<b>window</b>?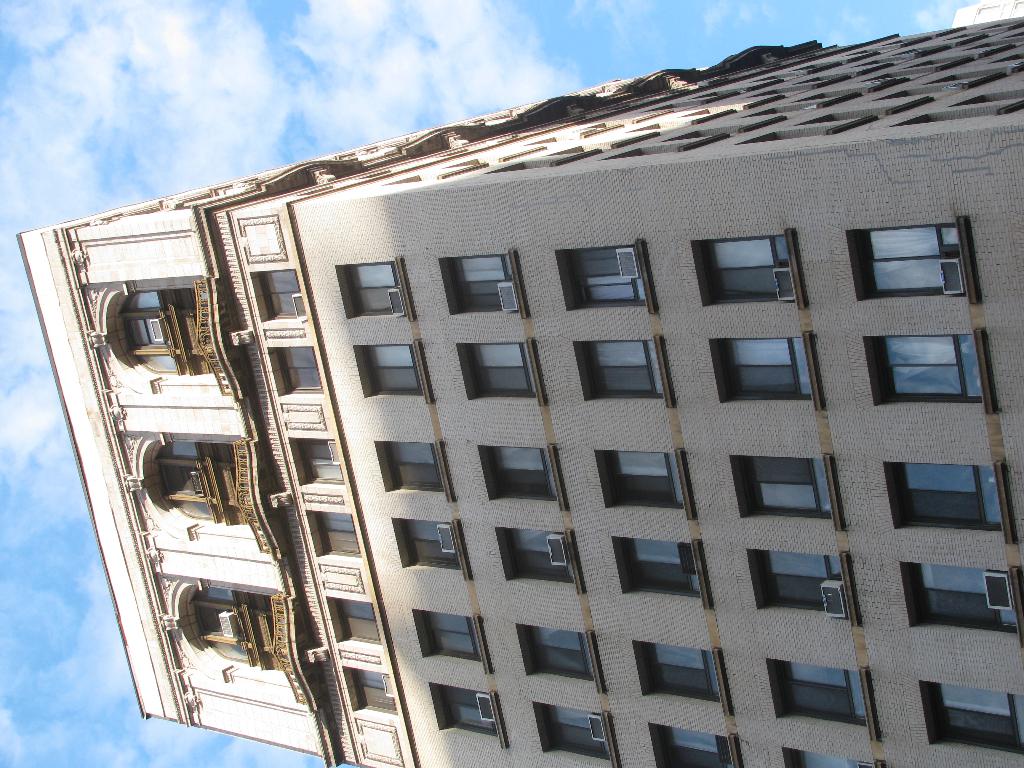
box(922, 682, 1023, 753)
